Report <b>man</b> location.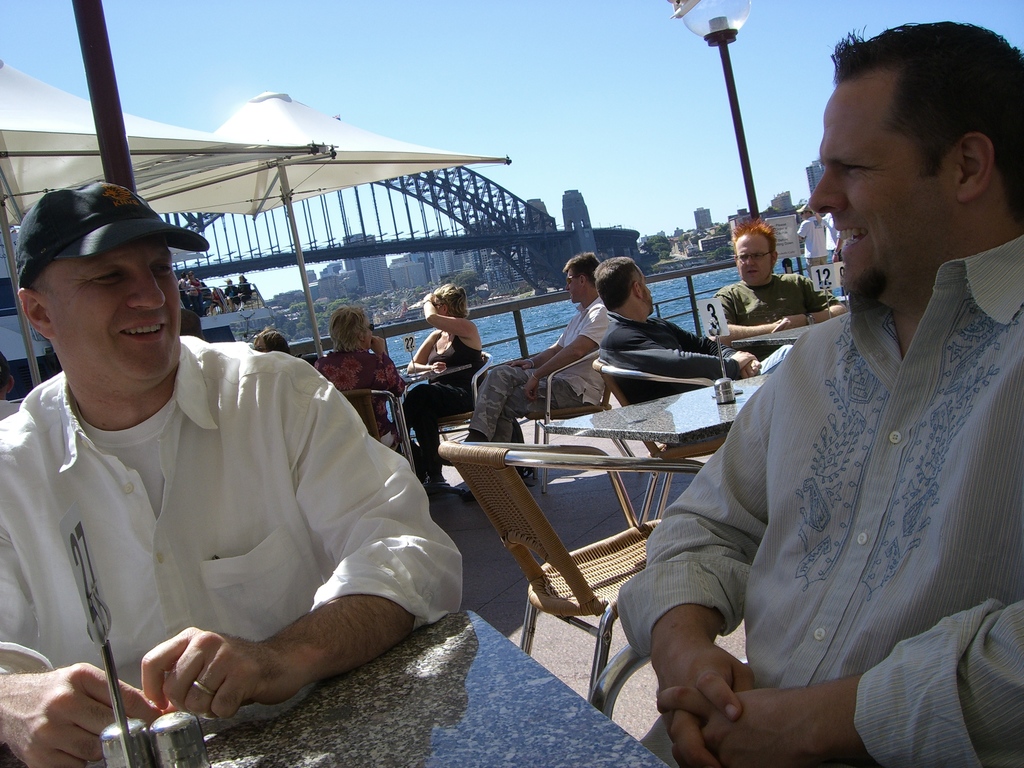
Report: detection(831, 213, 845, 264).
